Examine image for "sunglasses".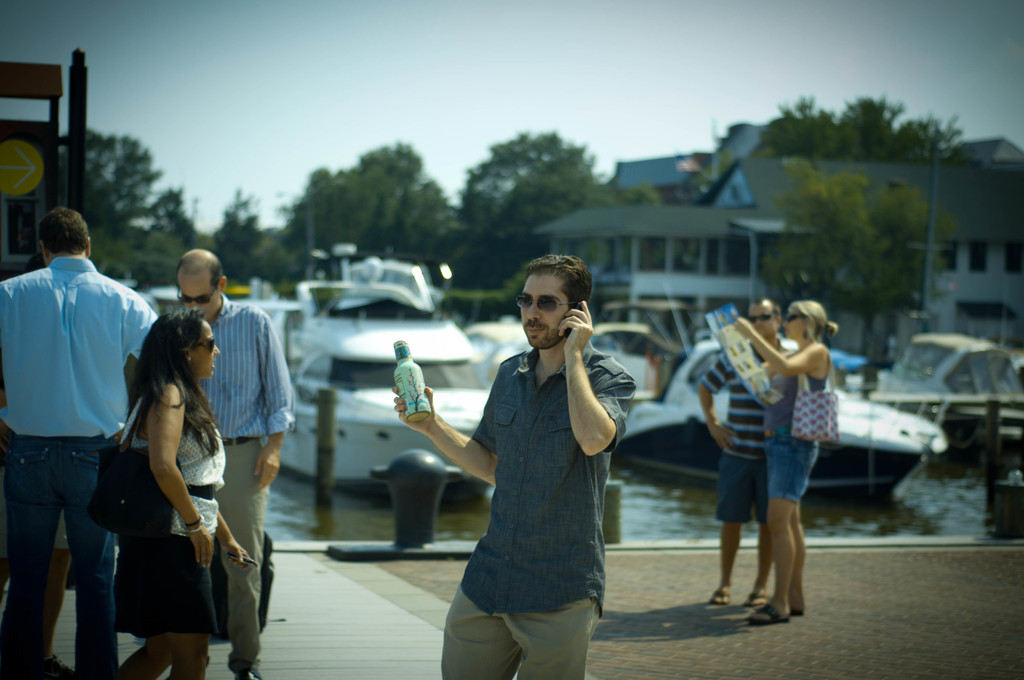
Examination result: 203 334 219 355.
